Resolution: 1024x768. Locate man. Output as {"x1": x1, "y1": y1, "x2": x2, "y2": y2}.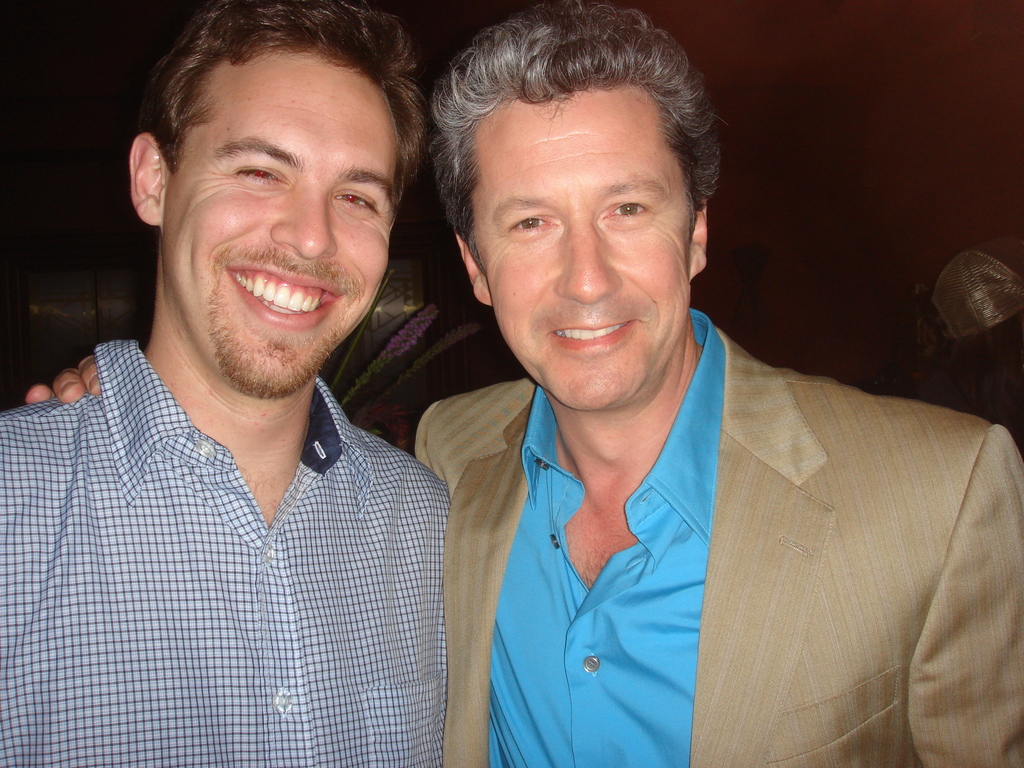
{"x1": 0, "y1": 0, "x2": 490, "y2": 767}.
